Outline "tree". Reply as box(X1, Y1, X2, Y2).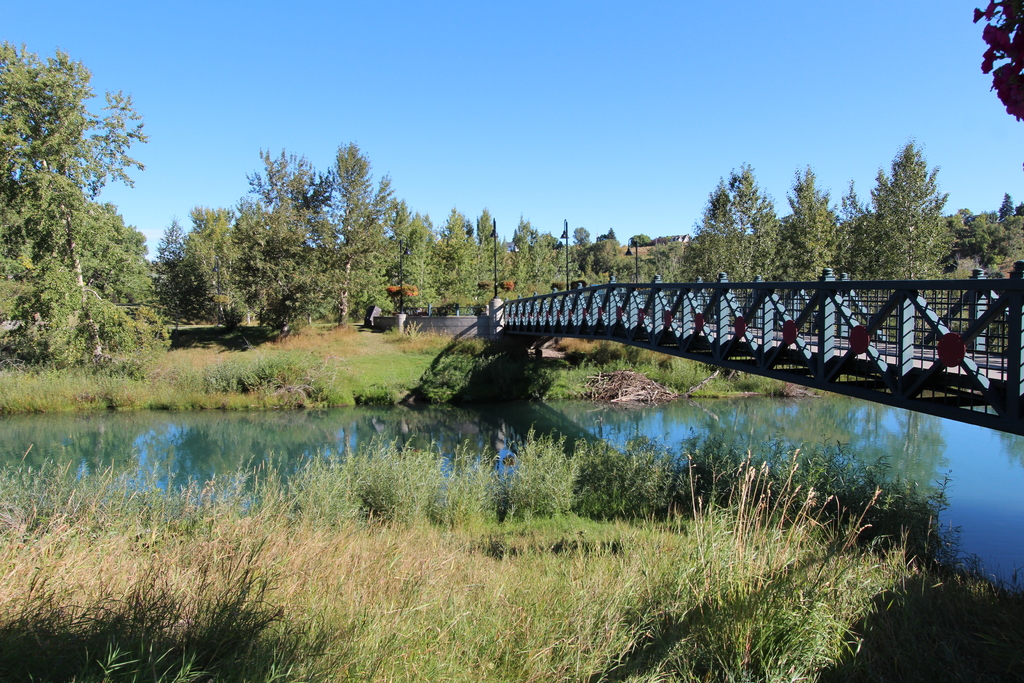
box(970, 0, 1023, 125).
